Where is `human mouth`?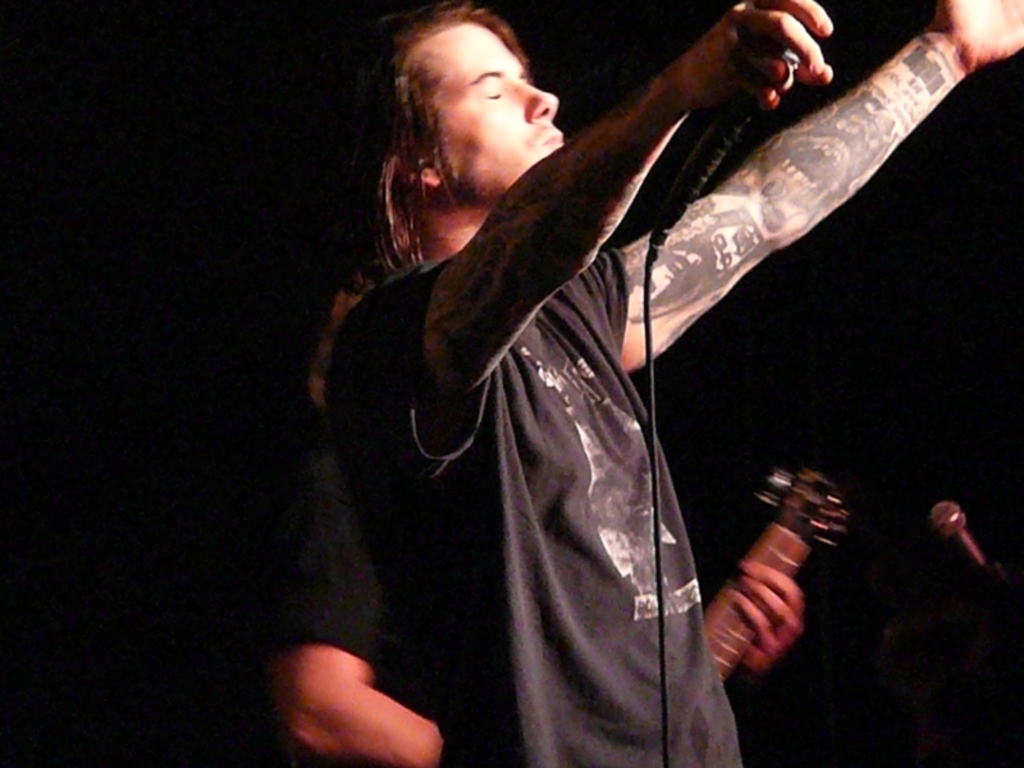
rect(544, 133, 564, 147).
